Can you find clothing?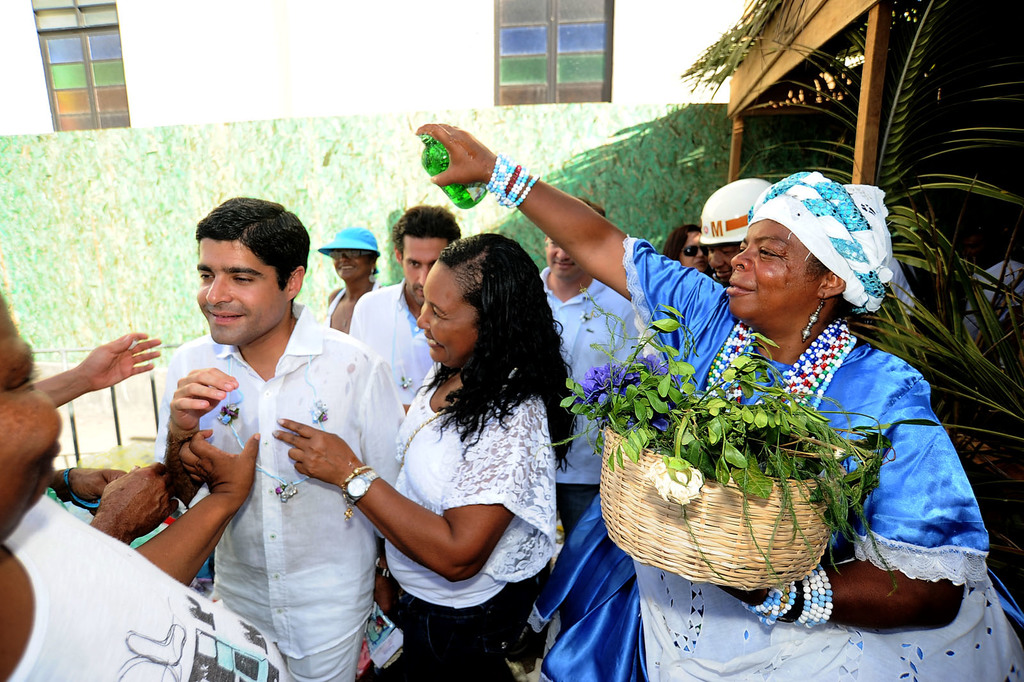
Yes, bounding box: box(544, 263, 643, 549).
